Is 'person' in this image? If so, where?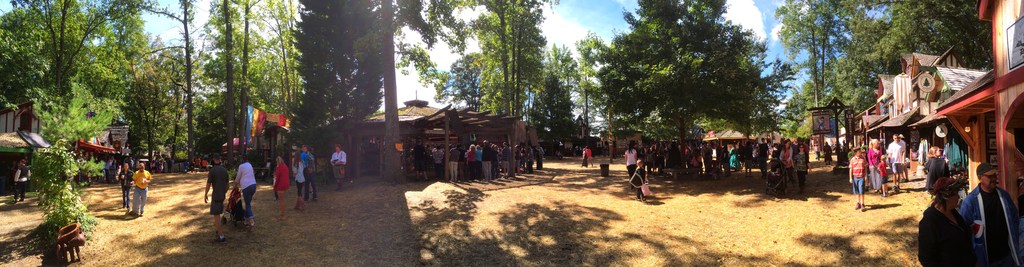
Yes, at (255, 107, 537, 230).
